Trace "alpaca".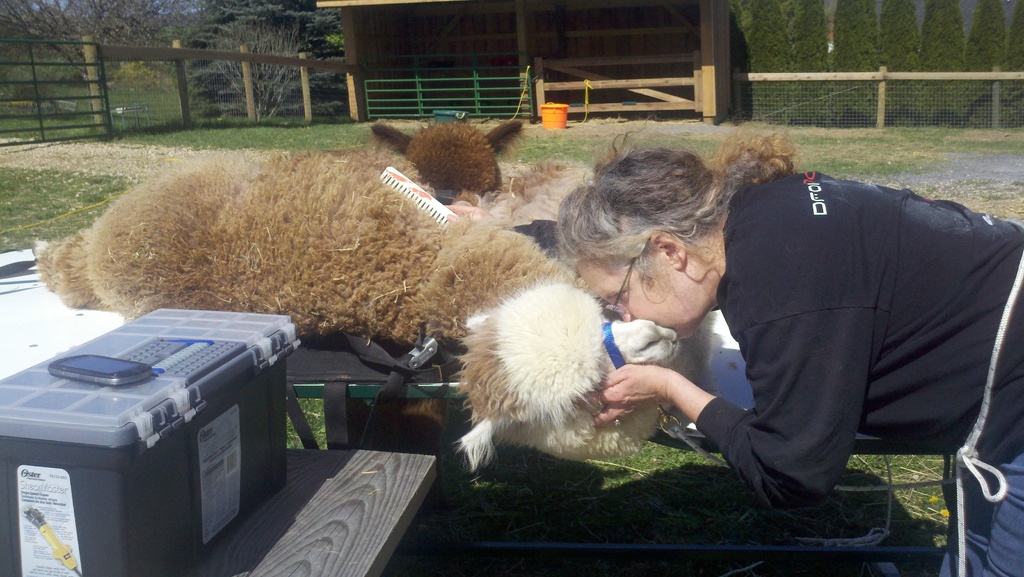
Traced to (456,153,596,230).
